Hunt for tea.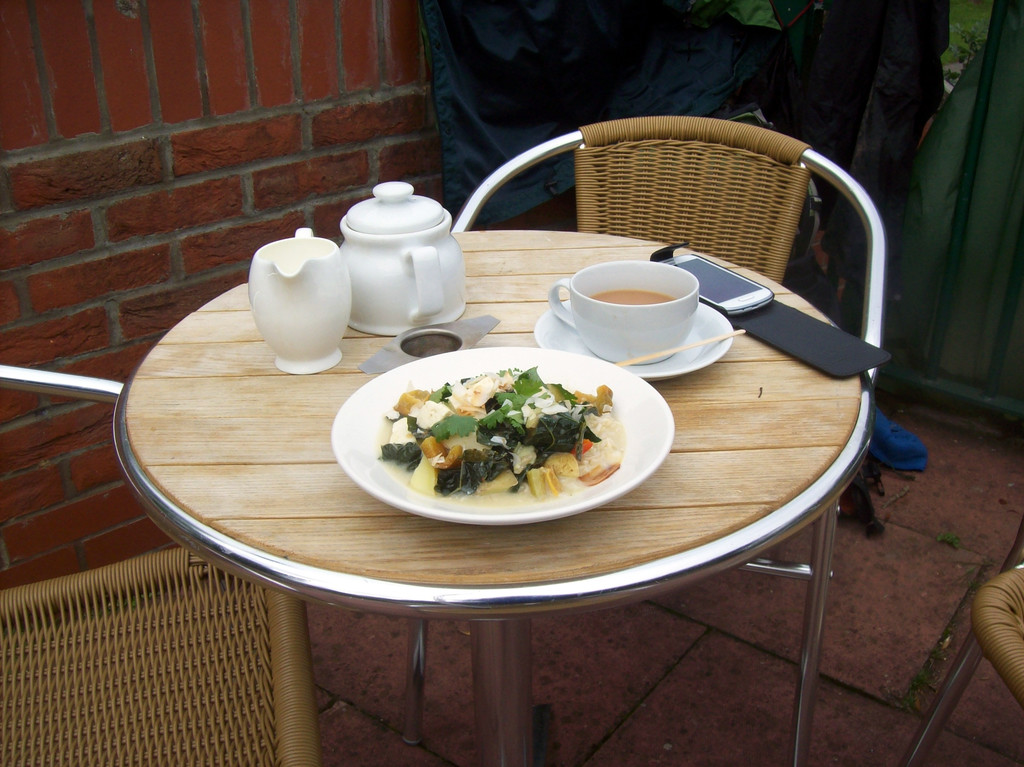
Hunted down at box=[596, 288, 674, 304].
